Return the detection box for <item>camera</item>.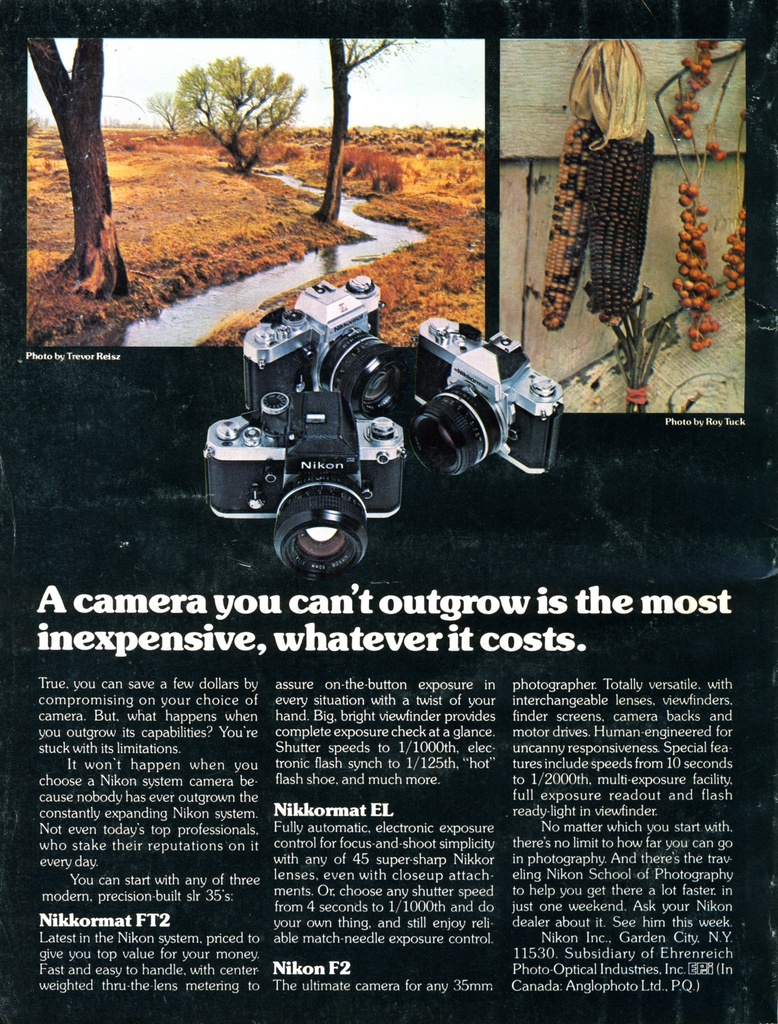
[left=244, top=274, right=411, bottom=410].
